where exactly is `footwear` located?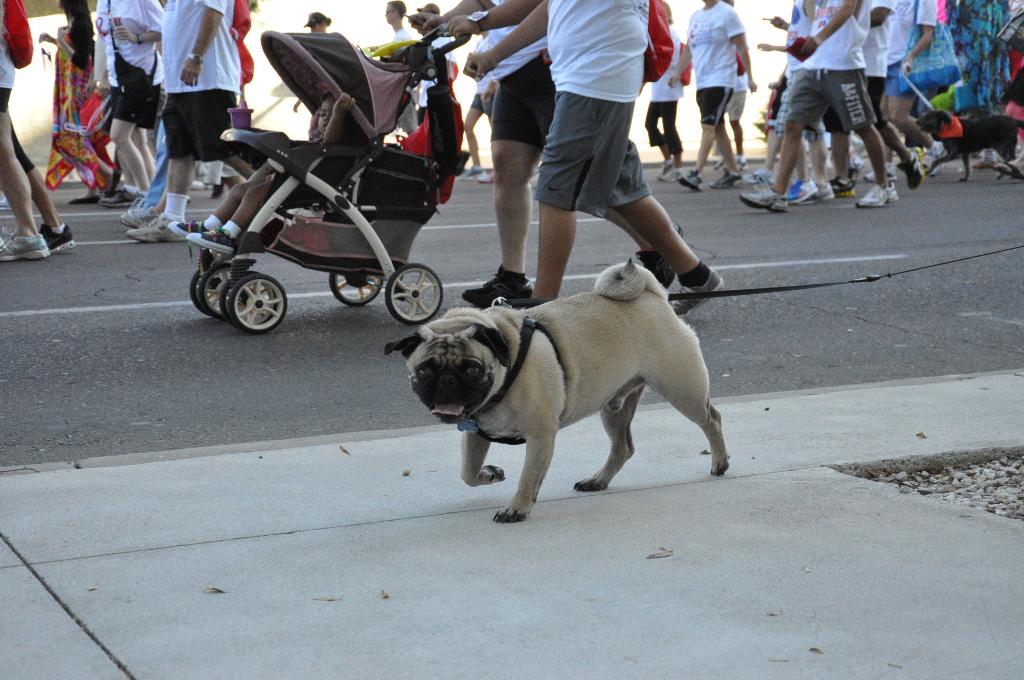
Its bounding box is box=[1, 198, 14, 212].
